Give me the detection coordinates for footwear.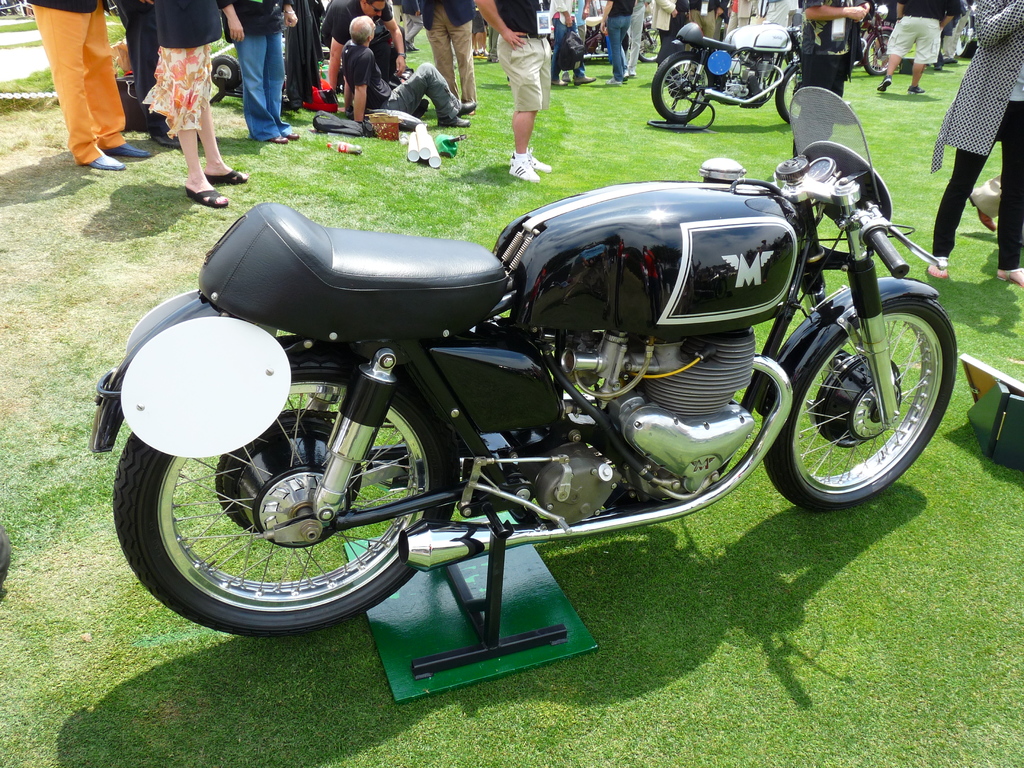
x1=551, y1=79, x2=567, y2=86.
